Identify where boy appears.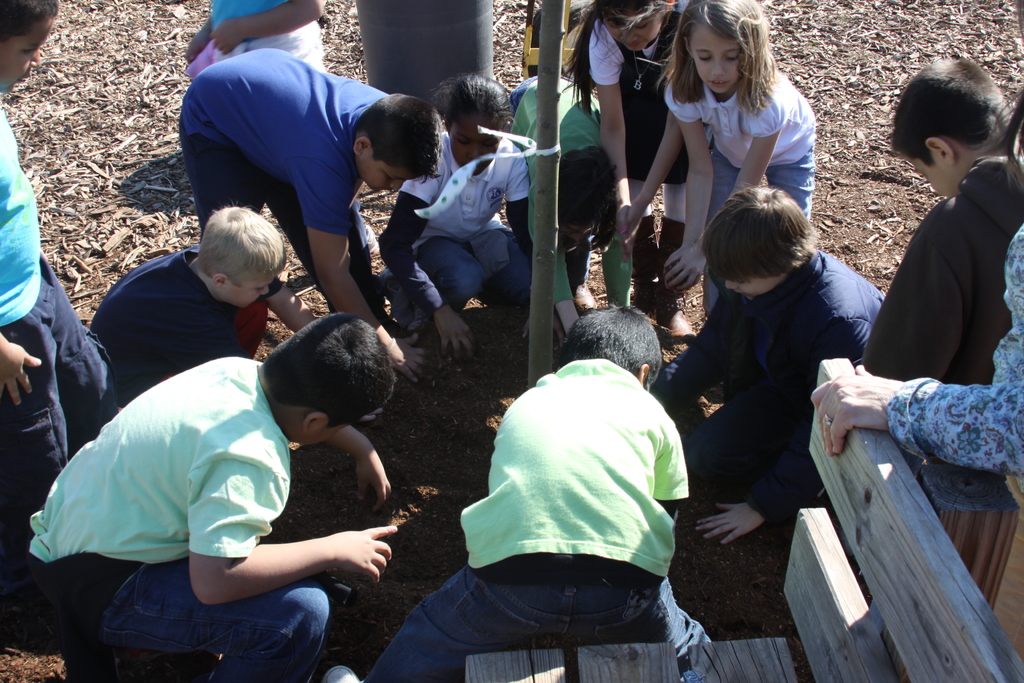
Appears at [x1=26, y1=317, x2=398, y2=678].
